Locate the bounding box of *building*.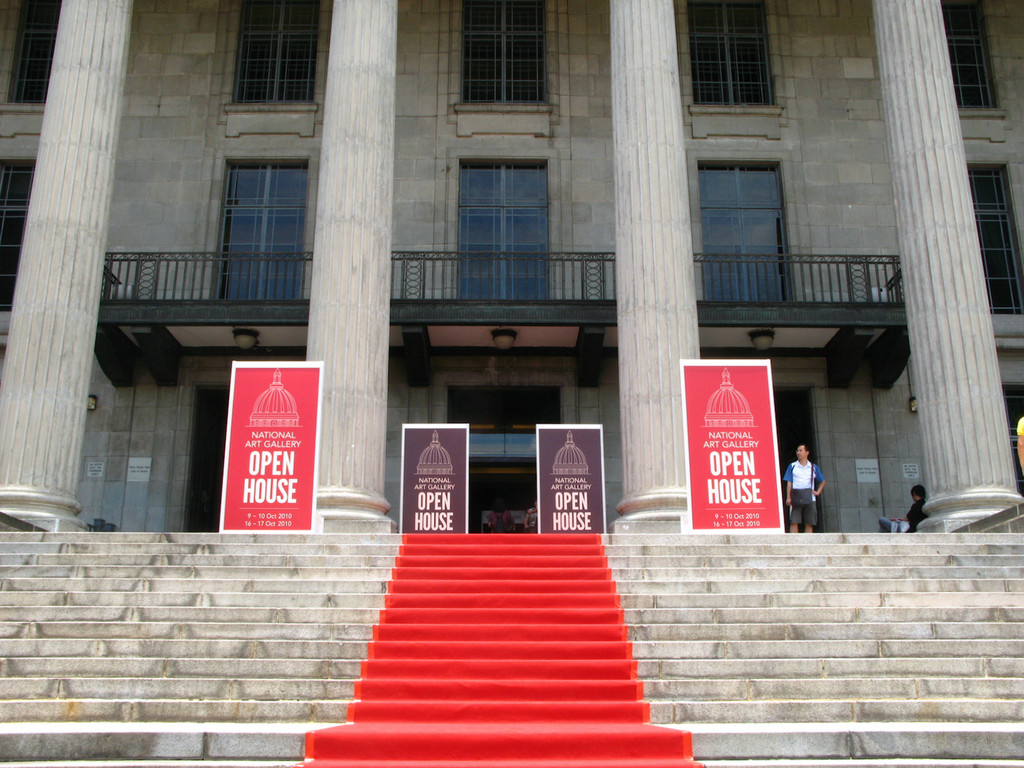
Bounding box: pyautogui.locateOnScreen(0, 0, 1023, 528).
